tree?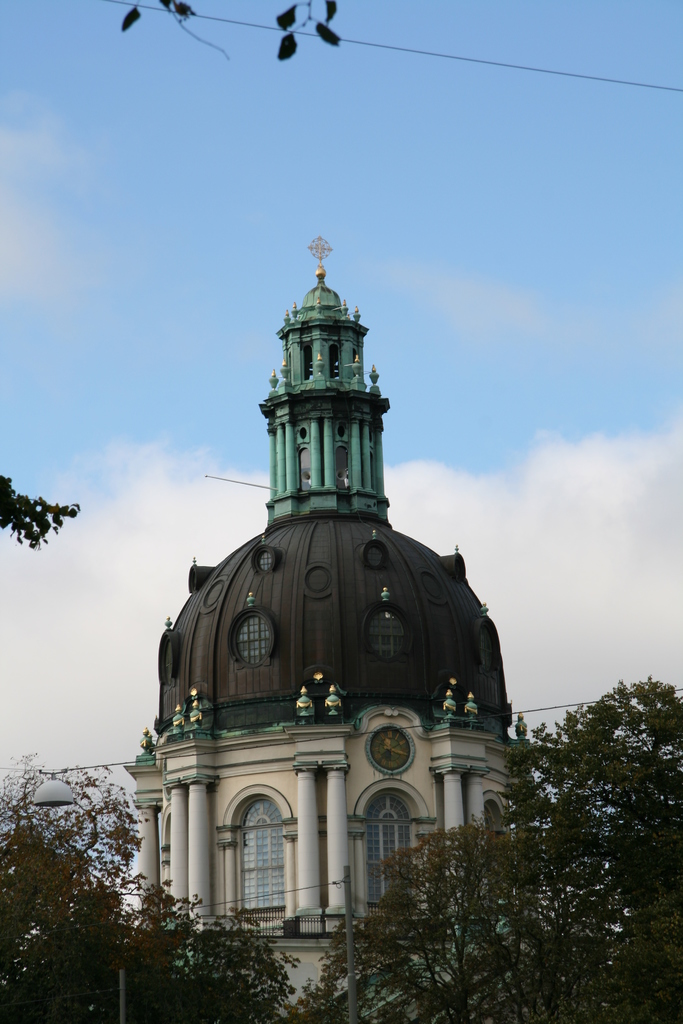
[113, 0, 334, 57]
